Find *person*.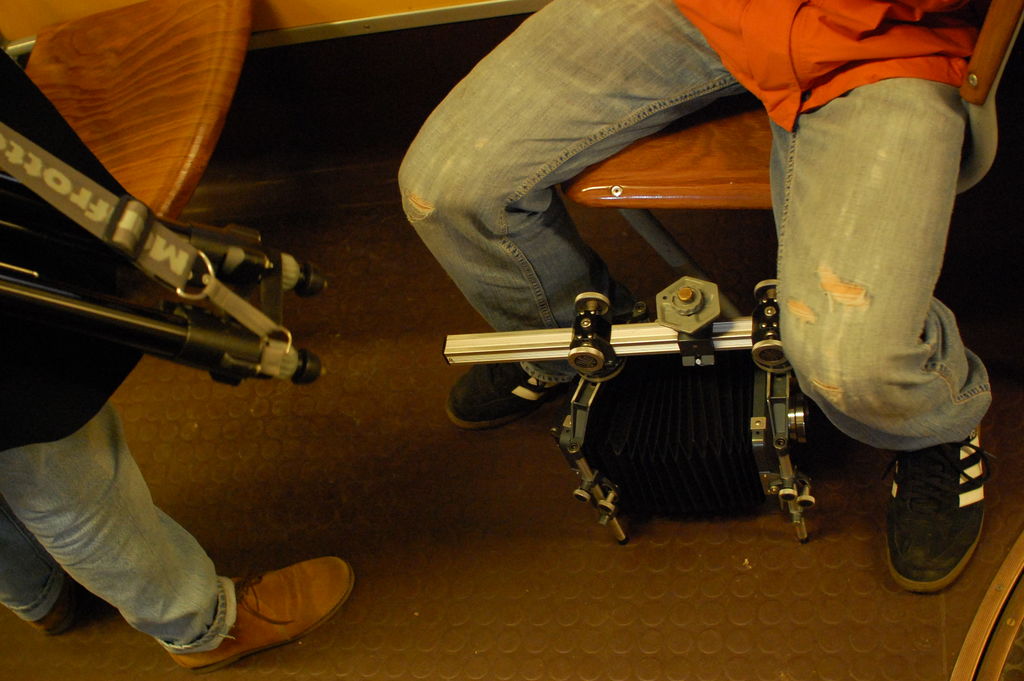
crop(0, 44, 362, 680).
